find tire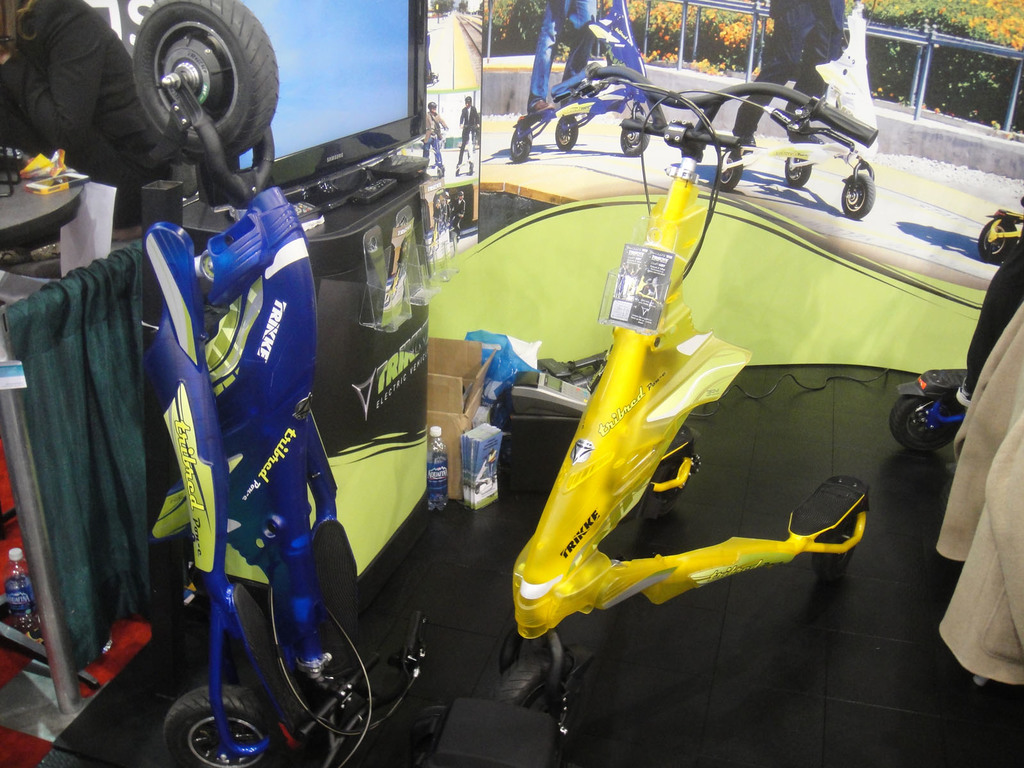
812,525,856,579
